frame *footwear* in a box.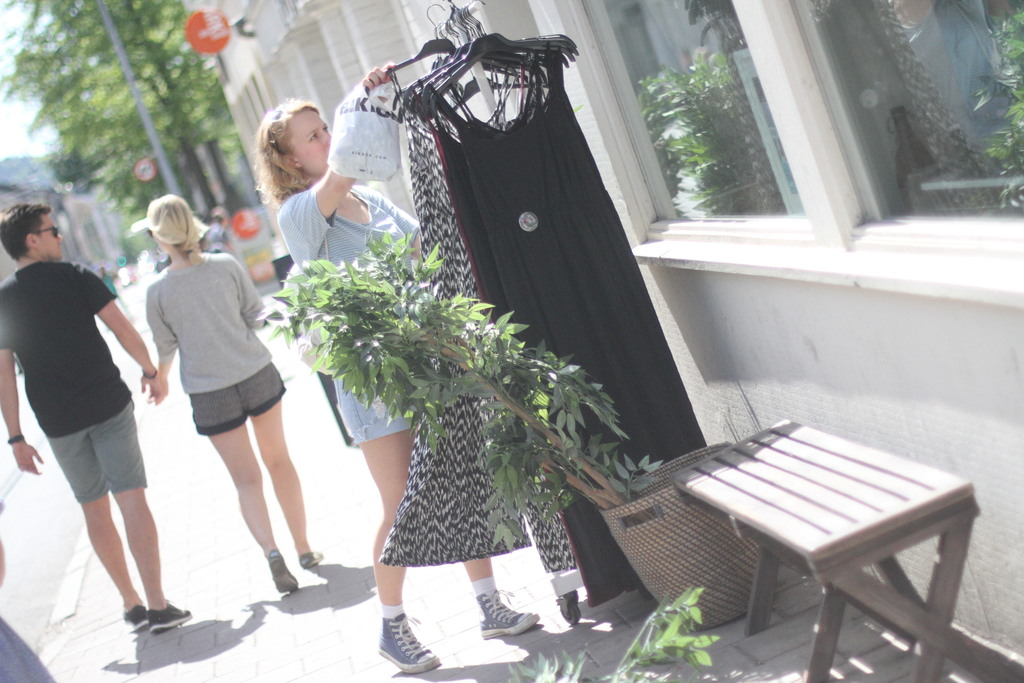
(left=367, top=596, right=432, bottom=676).
